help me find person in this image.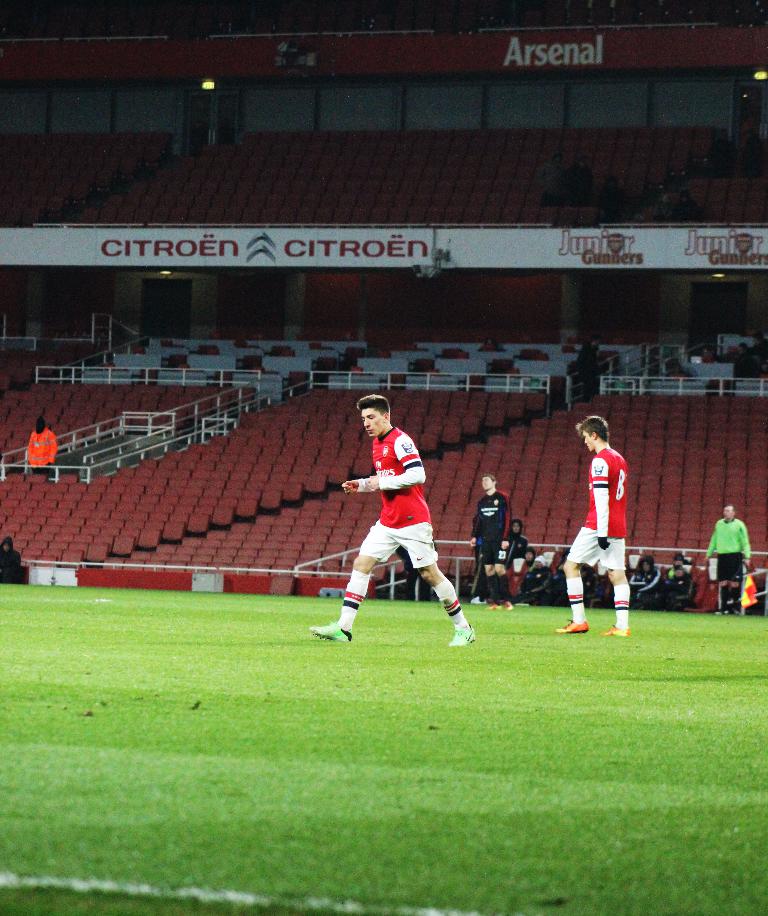
Found it: (x1=498, y1=522, x2=529, y2=590).
